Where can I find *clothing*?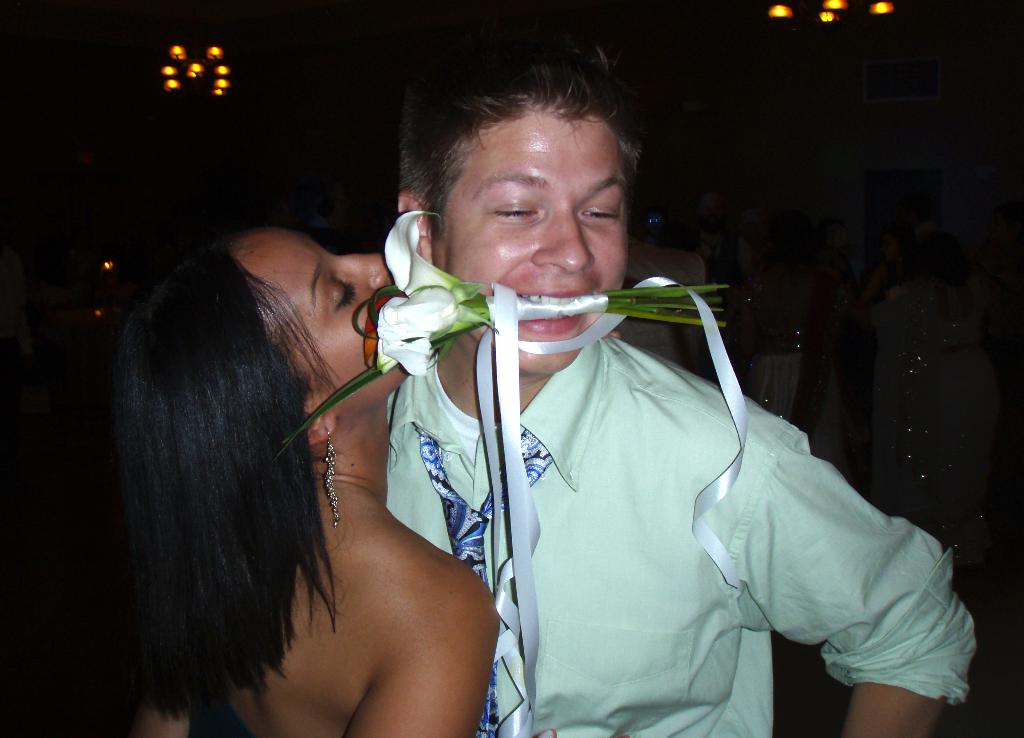
You can find it at select_region(186, 673, 252, 737).
